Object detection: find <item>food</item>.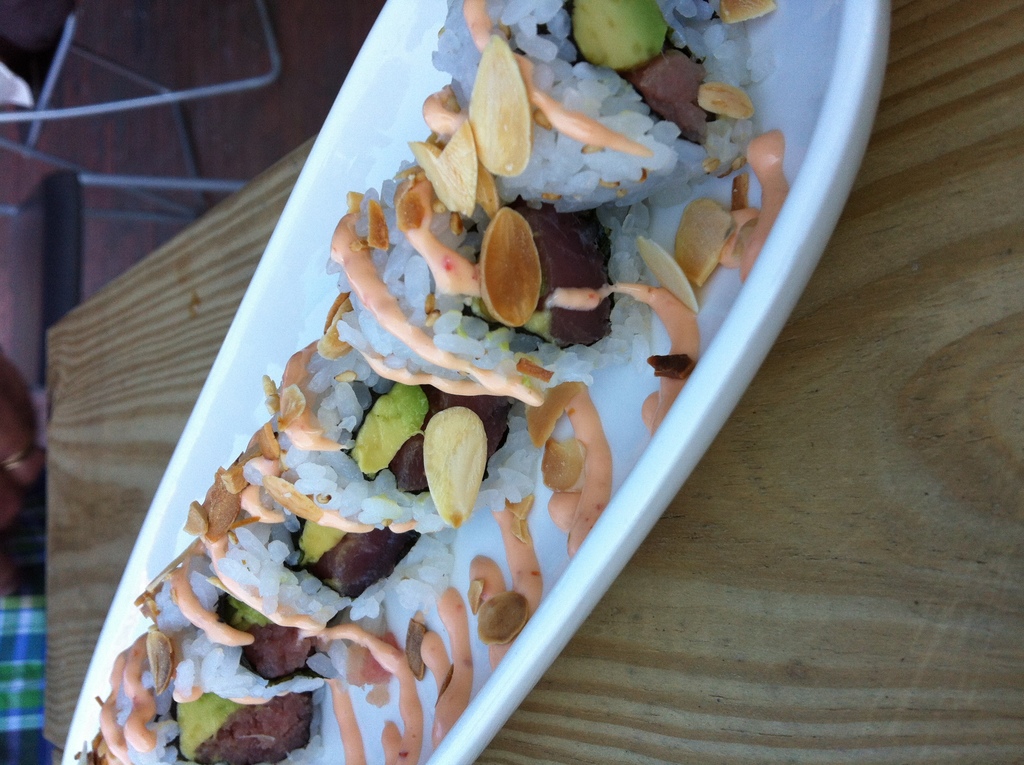
<bbox>468, 184, 564, 318</bbox>.
